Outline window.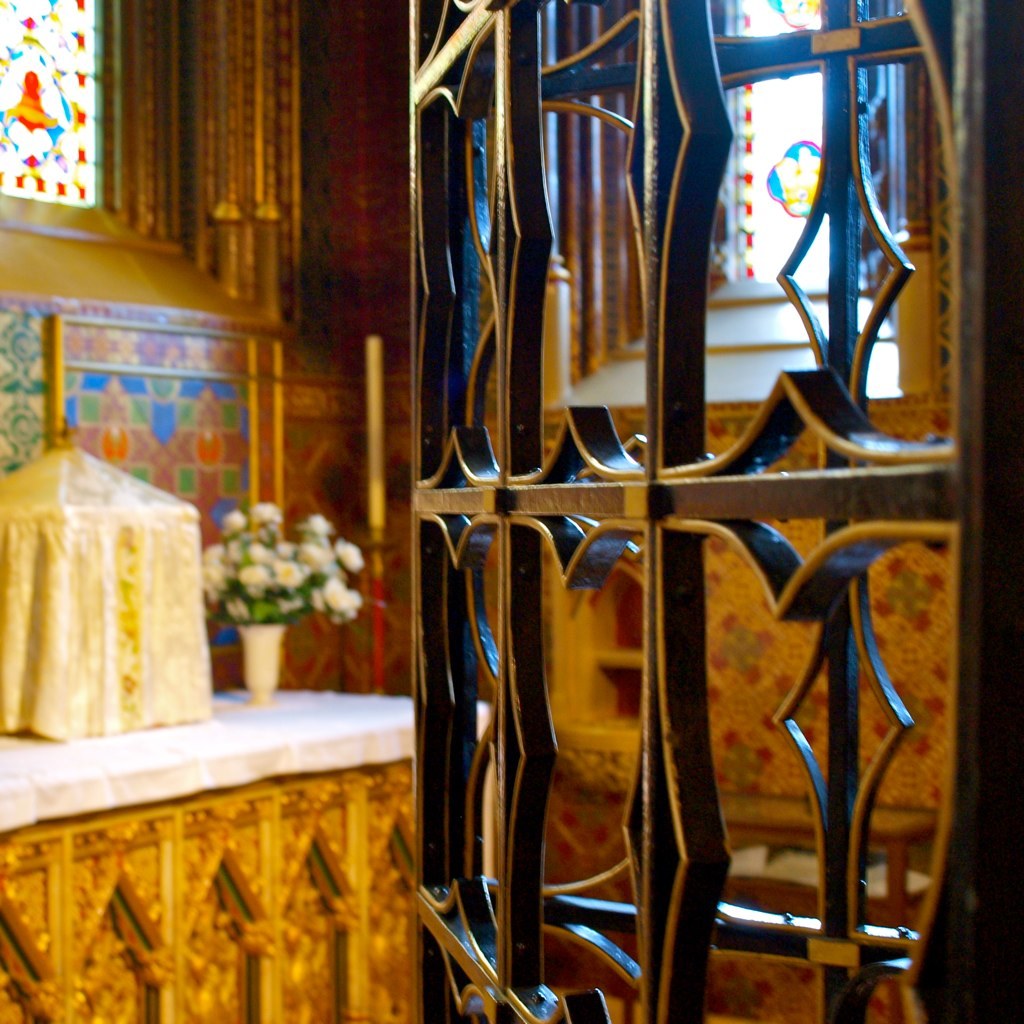
Outline: box(687, 0, 900, 291).
